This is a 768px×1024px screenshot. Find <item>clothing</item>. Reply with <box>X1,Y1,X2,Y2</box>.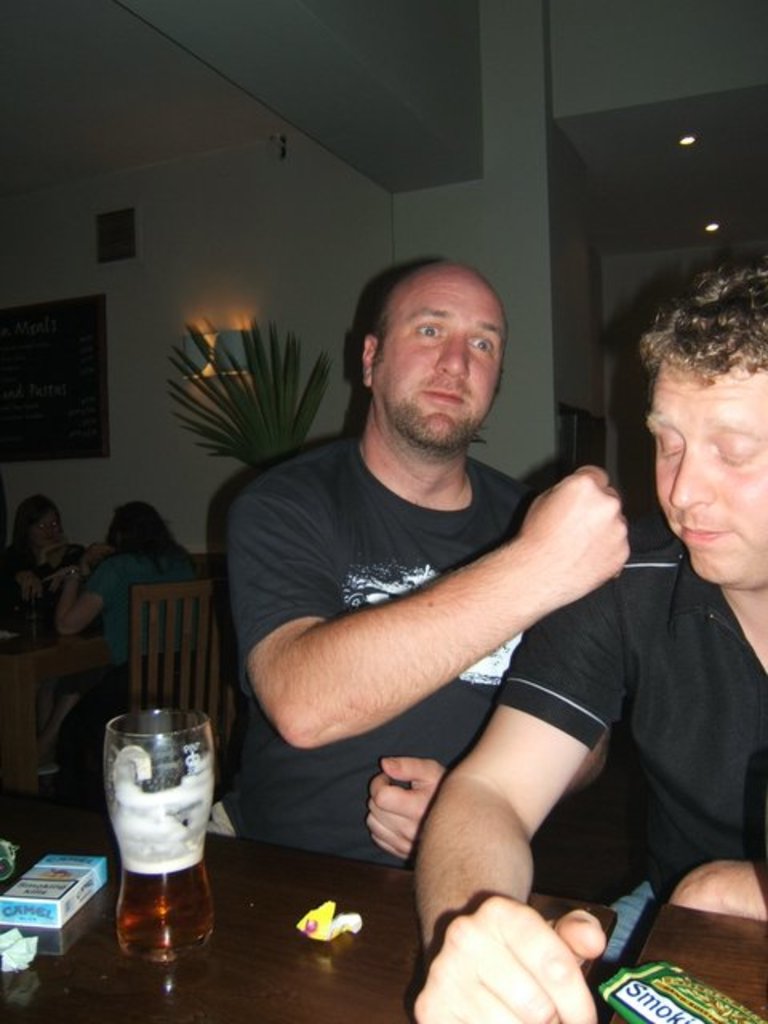
<box>483,581,766,922</box>.
